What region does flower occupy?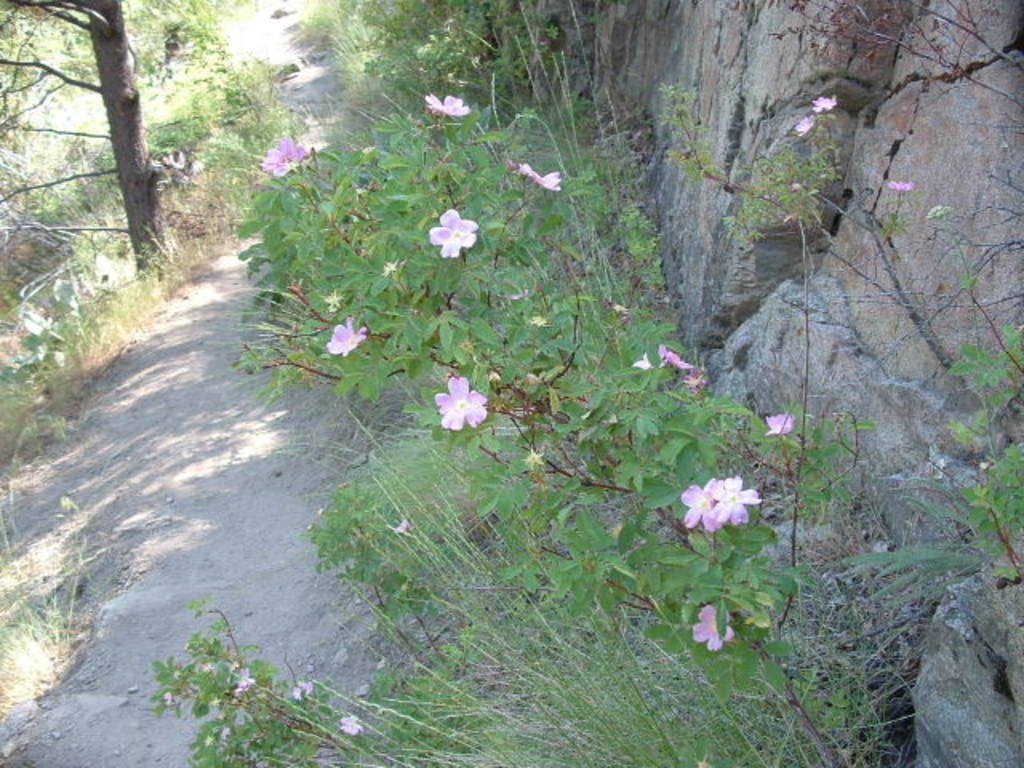
rect(325, 312, 378, 358).
